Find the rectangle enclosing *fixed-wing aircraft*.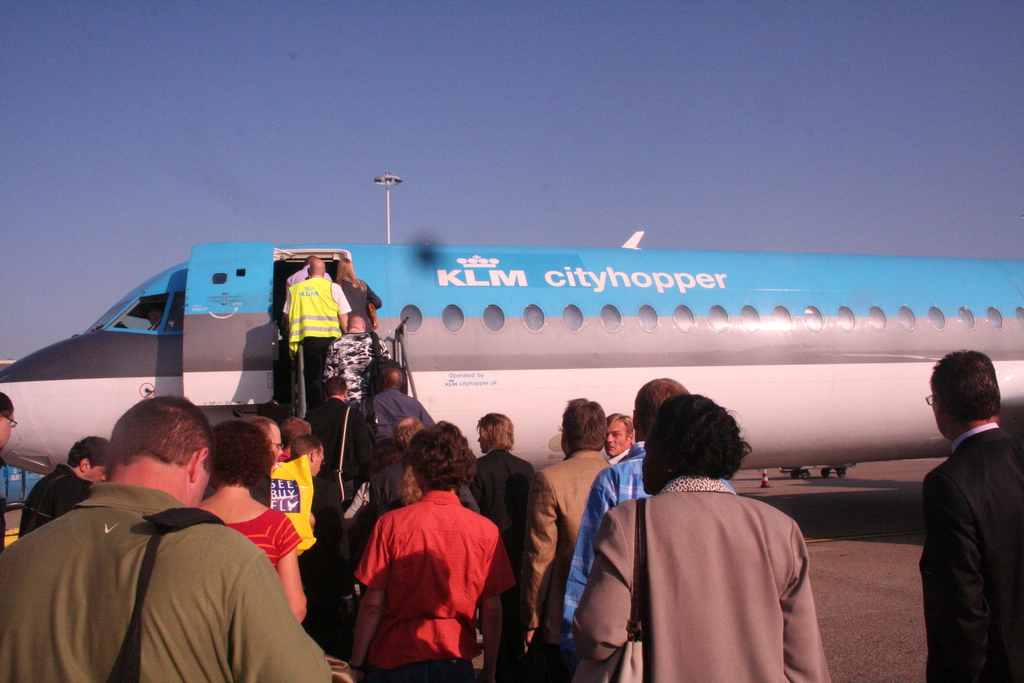
0, 236, 1023, 491.
